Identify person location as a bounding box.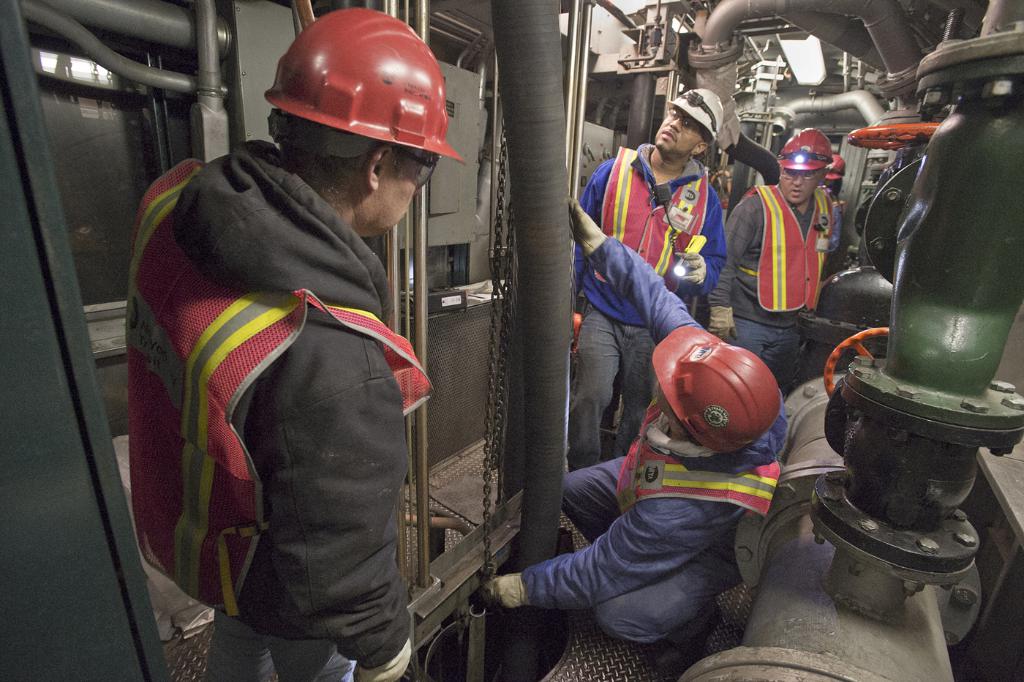
select_region(717, 121, 842, 394).
